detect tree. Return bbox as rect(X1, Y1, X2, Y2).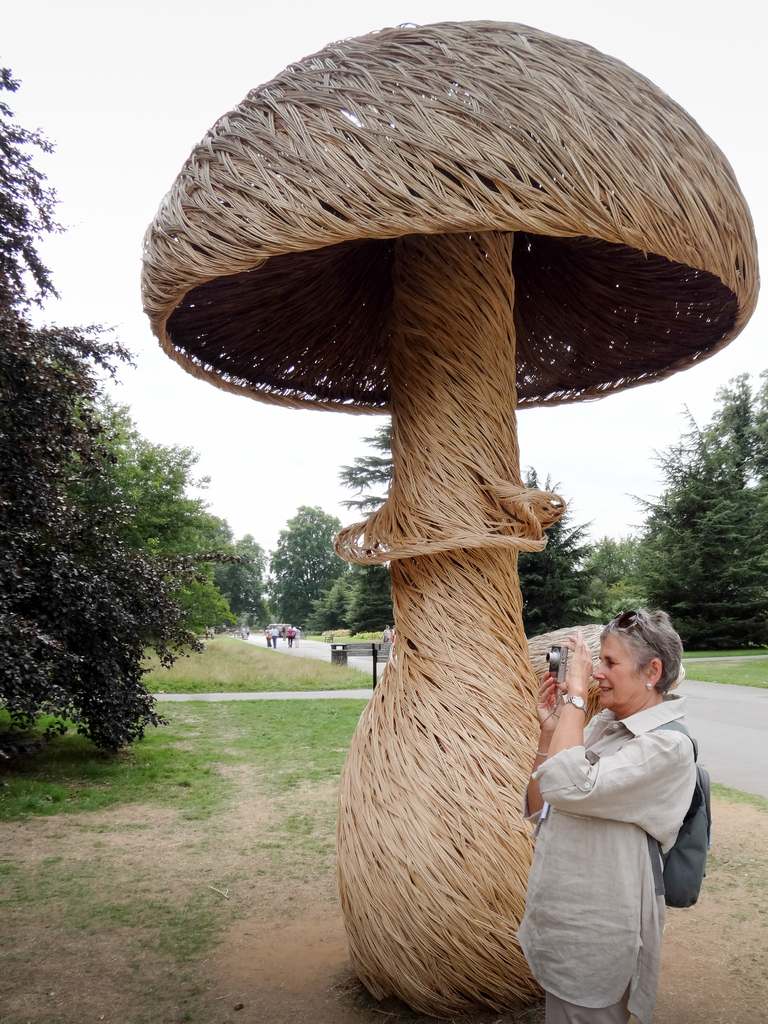
rect(580, 529, 649, 620).
